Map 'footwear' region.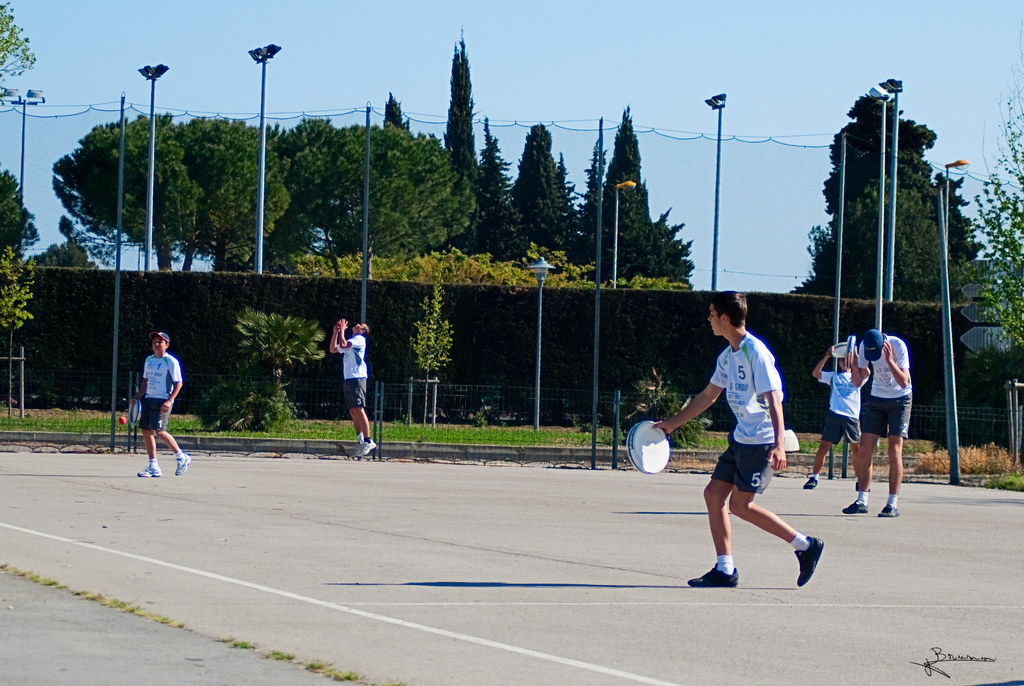
Mapped to <bbox>875, 503, 897, 515</bbox>.
